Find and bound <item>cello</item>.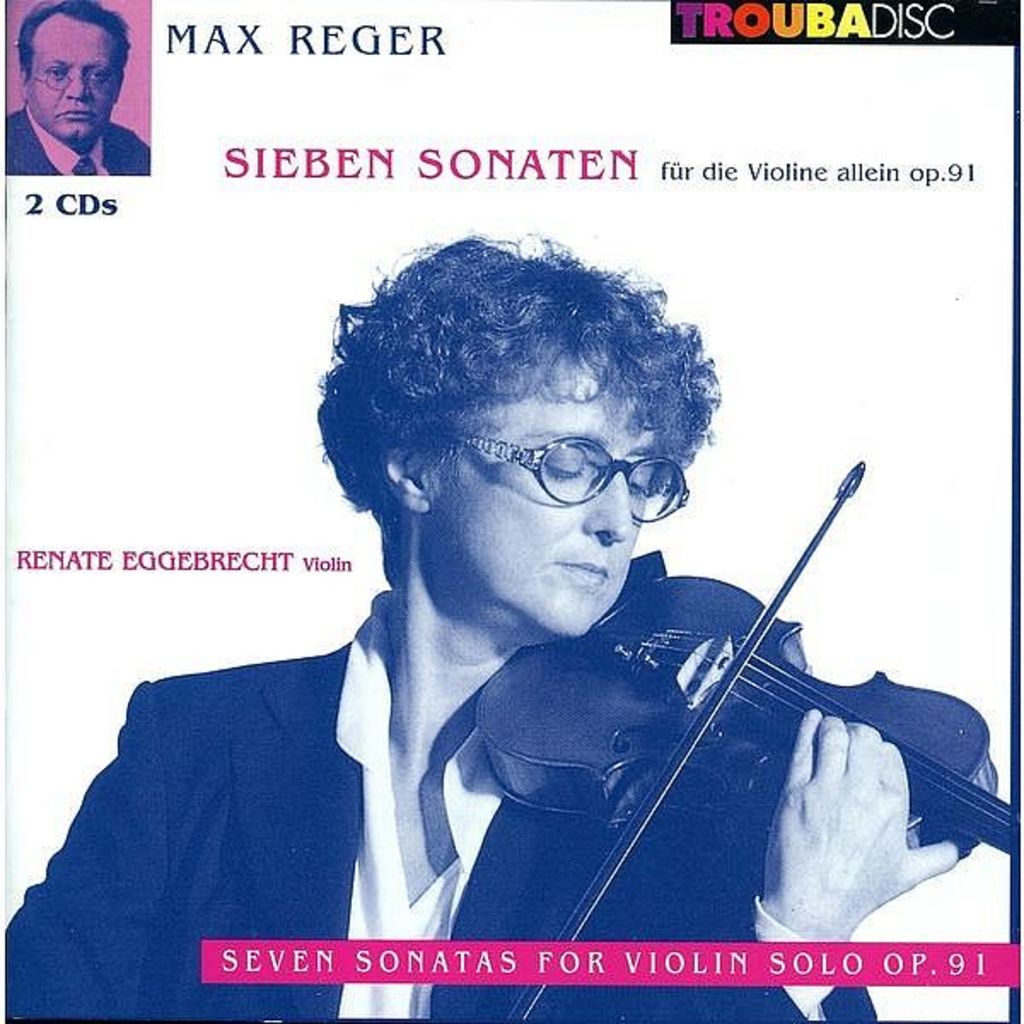
Bound: box=[464, 461, 1022, 1022].
